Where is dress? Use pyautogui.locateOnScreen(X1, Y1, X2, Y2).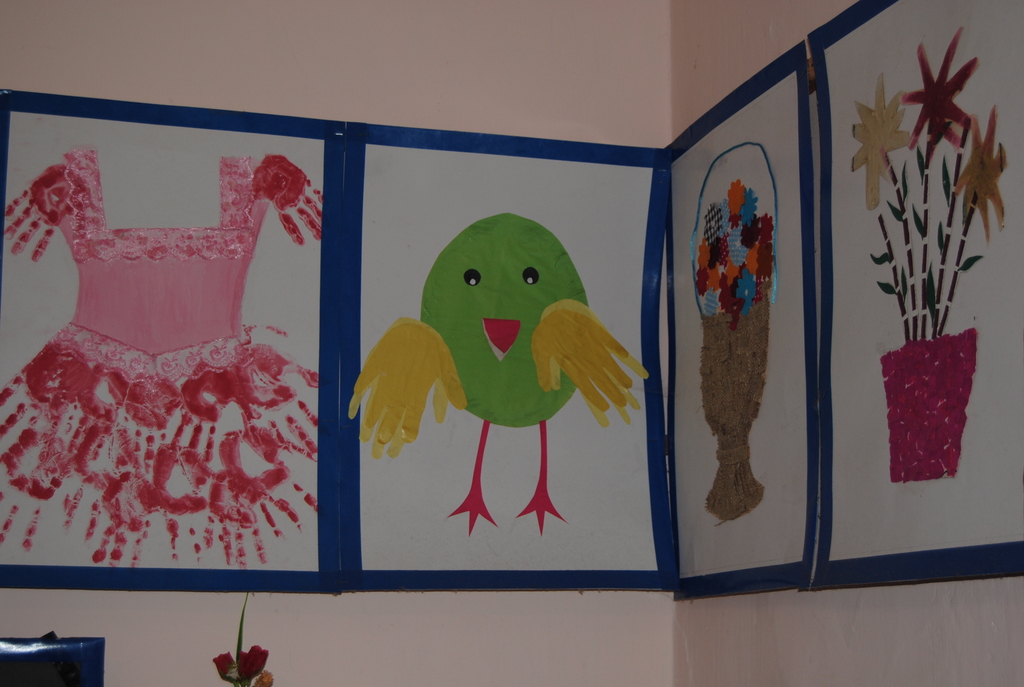
pyautogui.locateOnScreen(1, 154, 332, 567).
